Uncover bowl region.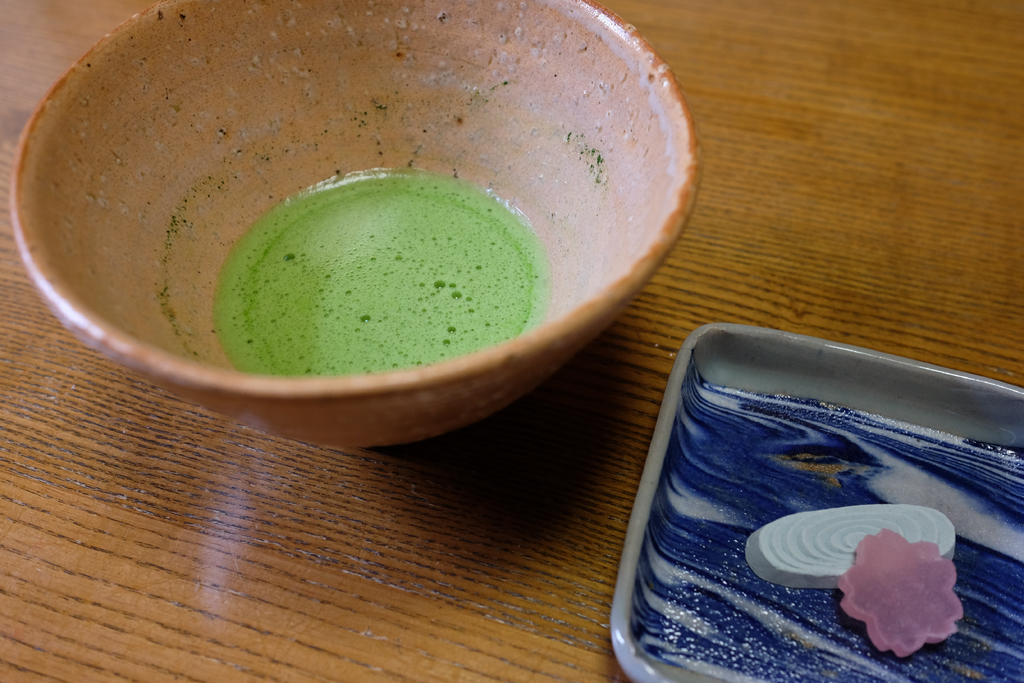
Uncovered: rect(50, 39, 705, 444).
